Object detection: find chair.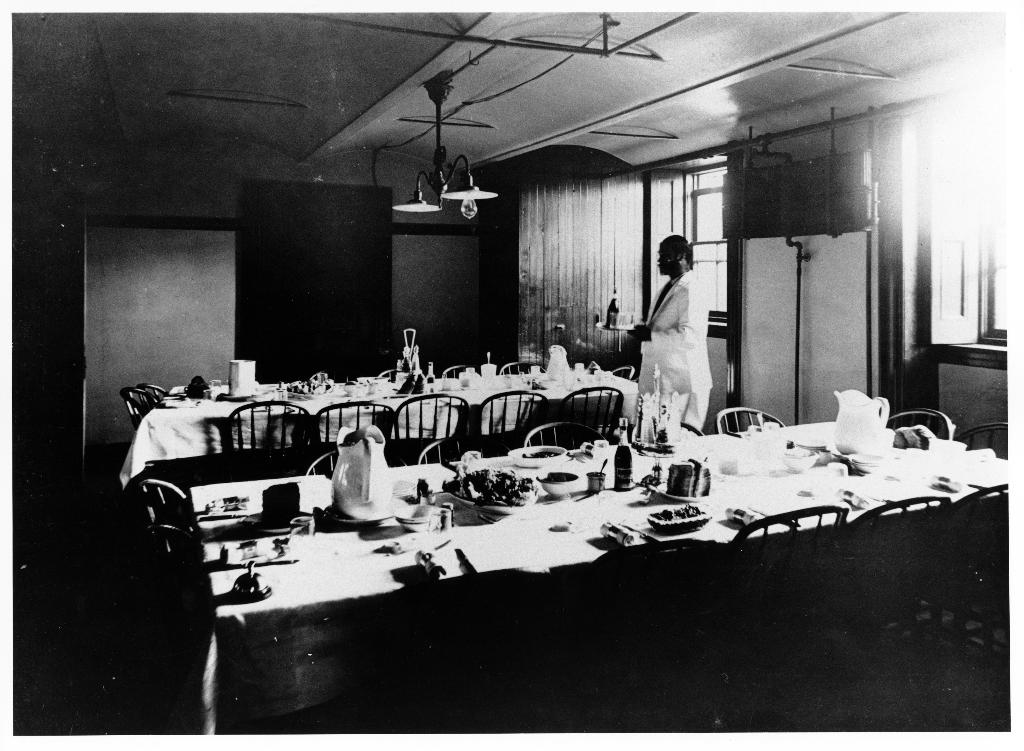
x1=308 y1=398 x2=395 y2=476.
